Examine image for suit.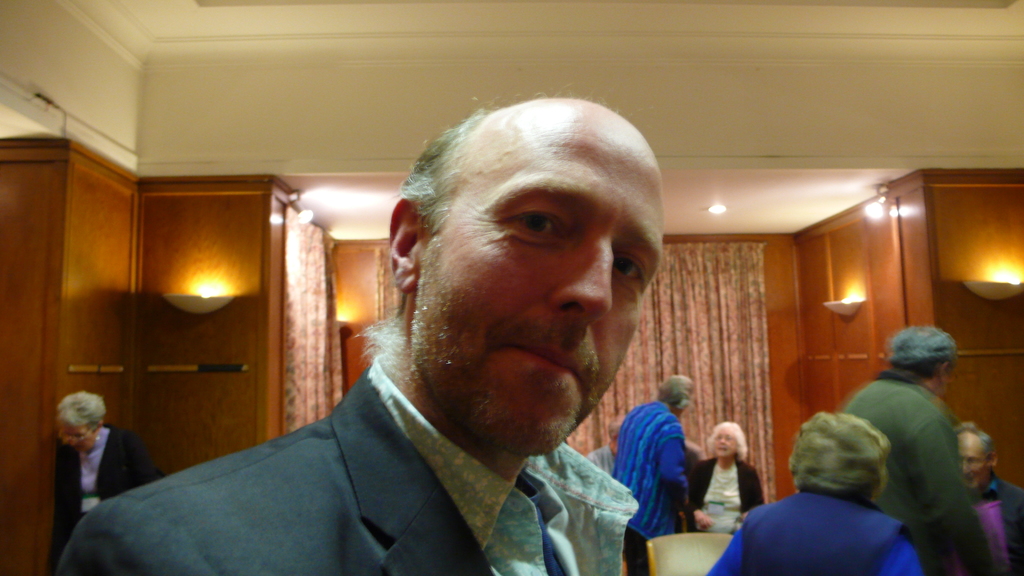
Examination result: (54, 343, 641, 575).
